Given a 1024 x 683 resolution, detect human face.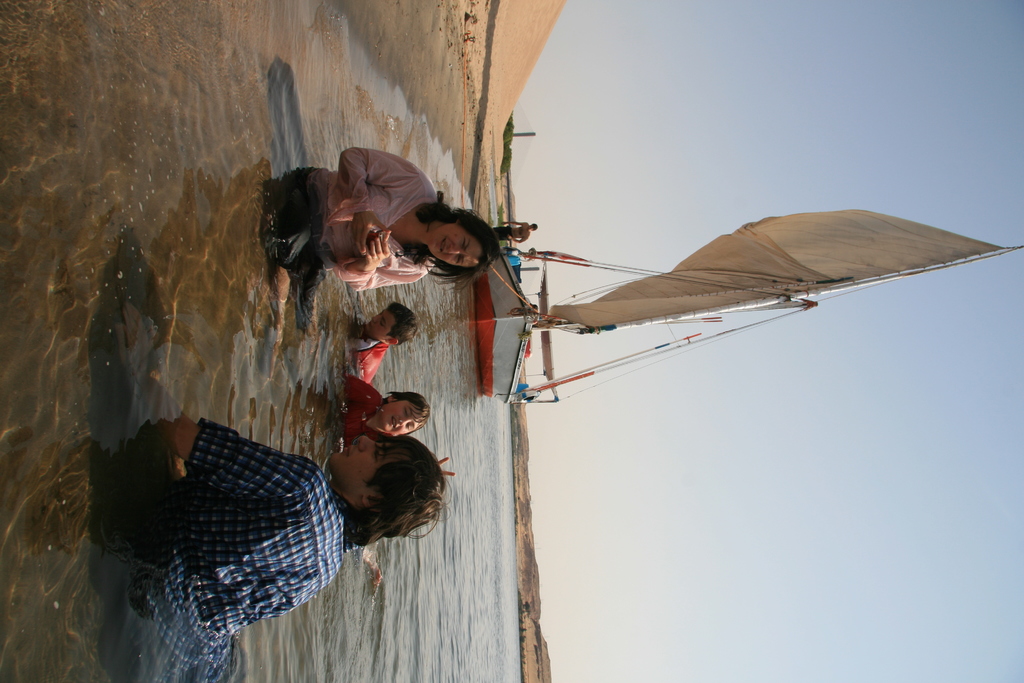
box=[369, 313, 390, 340].
